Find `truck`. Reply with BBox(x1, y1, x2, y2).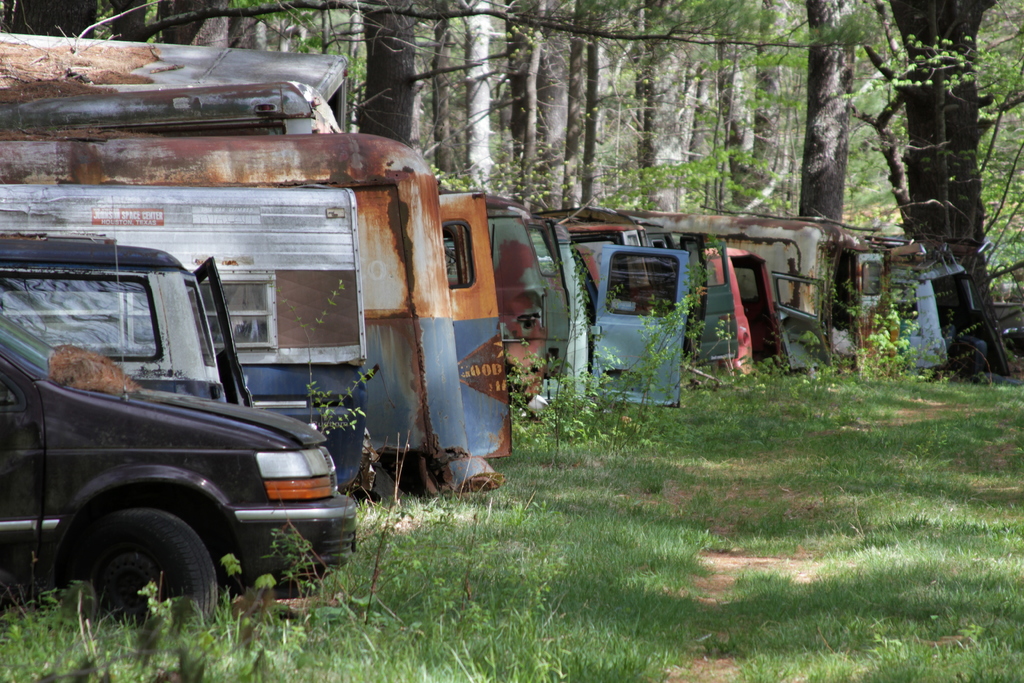
BBox(438, 185, 585, 490).
